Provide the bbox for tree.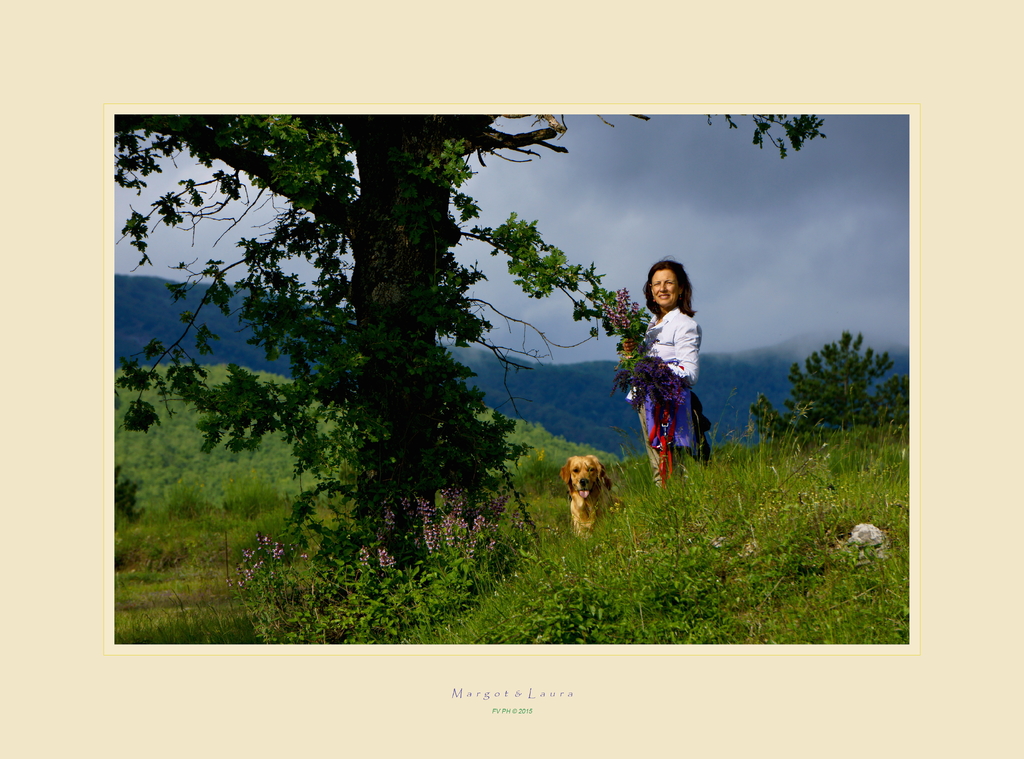
bbox=(744, 316, 910, 463).
